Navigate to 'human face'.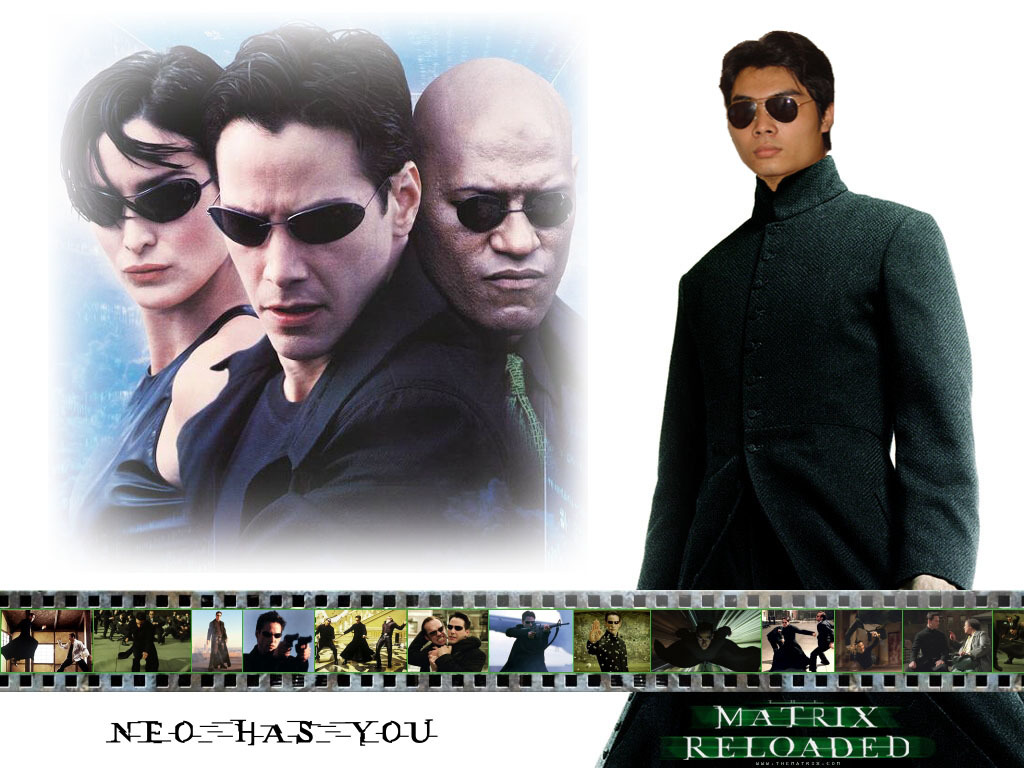
Navigation target: (701,630,713,651).
